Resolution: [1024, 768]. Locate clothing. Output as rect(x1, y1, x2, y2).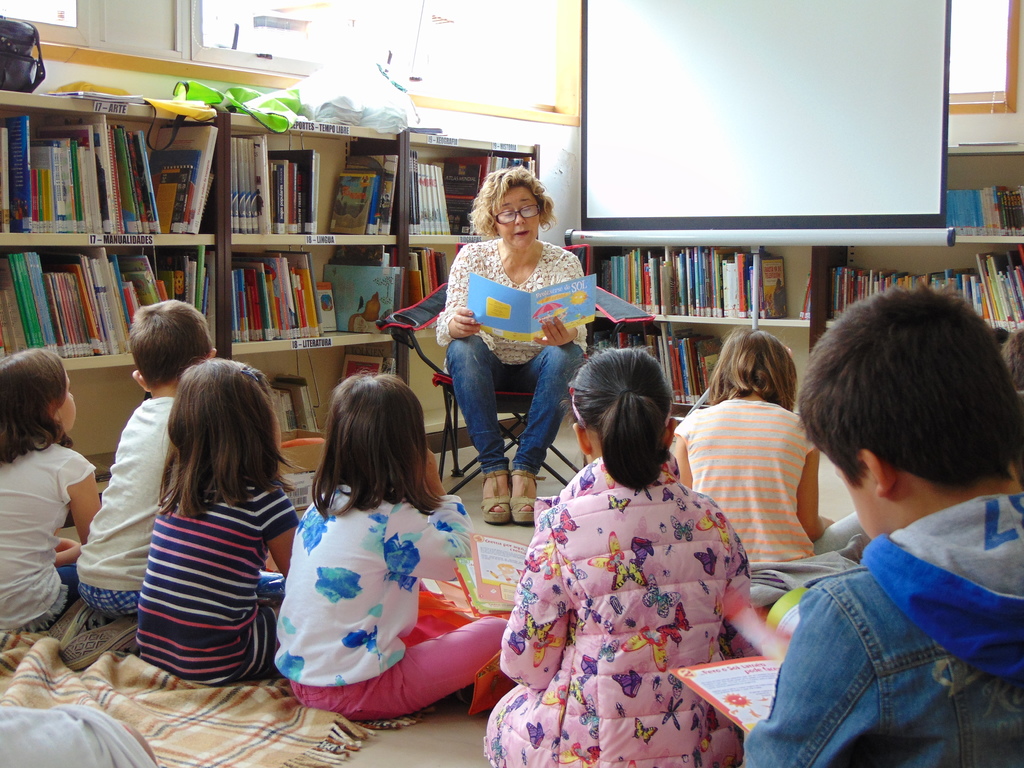
rect(289, 620, 508, 735).
